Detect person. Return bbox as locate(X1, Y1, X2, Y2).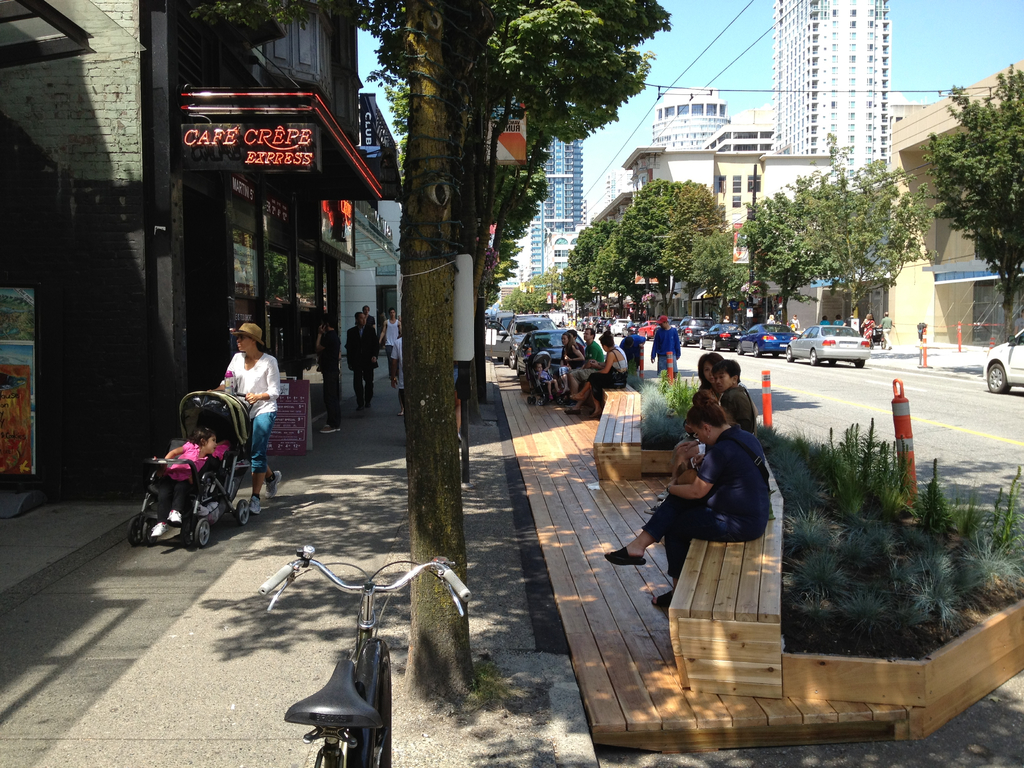
locate(620, 334, 646, 370).
